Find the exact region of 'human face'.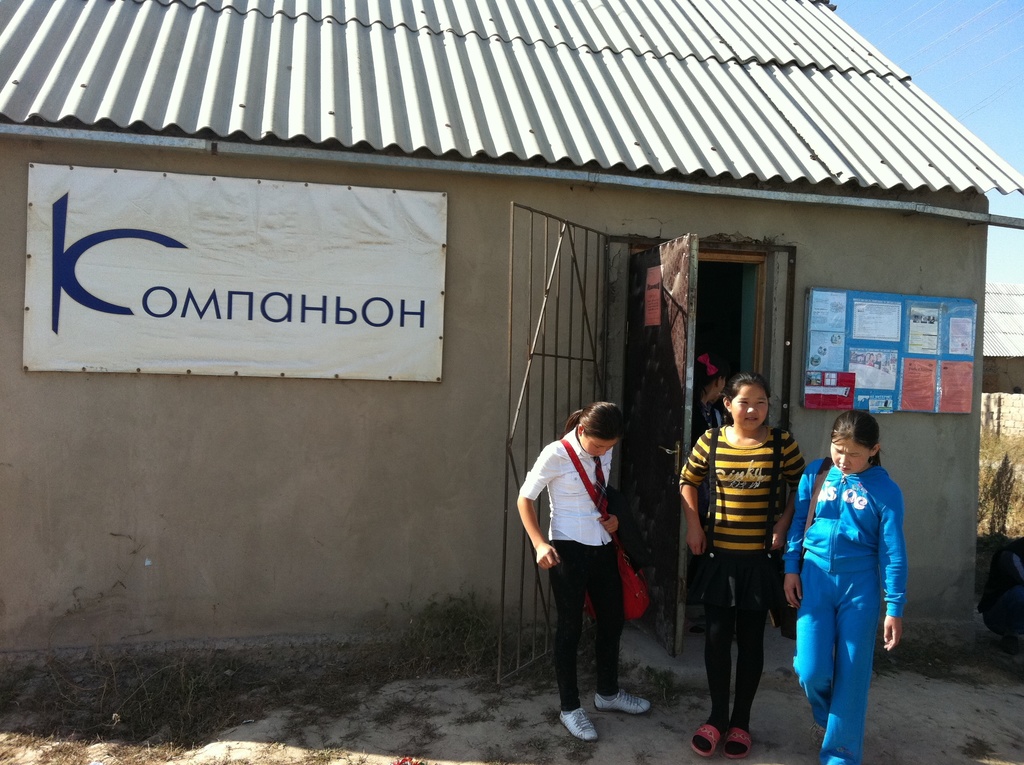
Exact region: 580/436/616/460.
